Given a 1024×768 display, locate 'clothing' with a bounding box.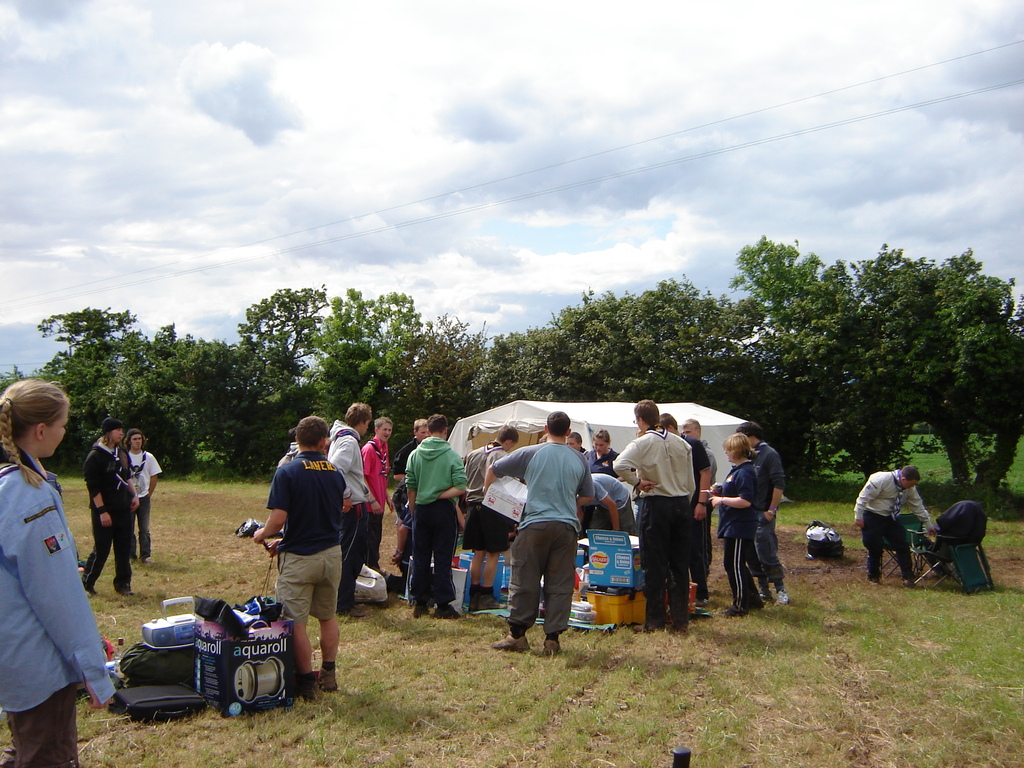
Located: <bbox>585, 471, 633, 532</bbox>.
